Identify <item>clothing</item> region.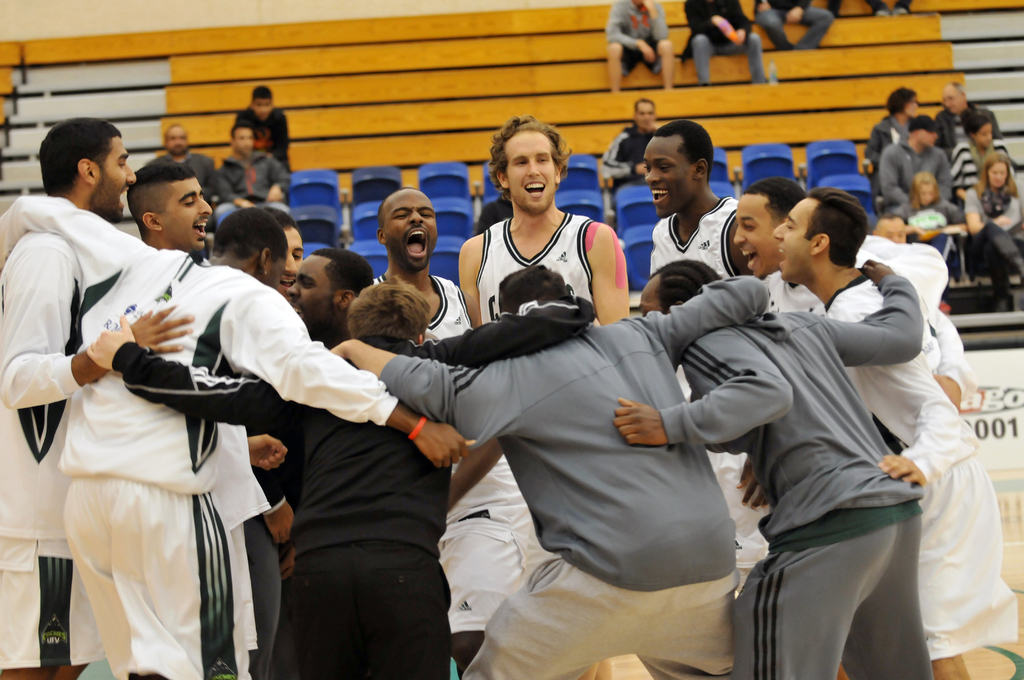
Region: crop(760, 0, 838, 51).
